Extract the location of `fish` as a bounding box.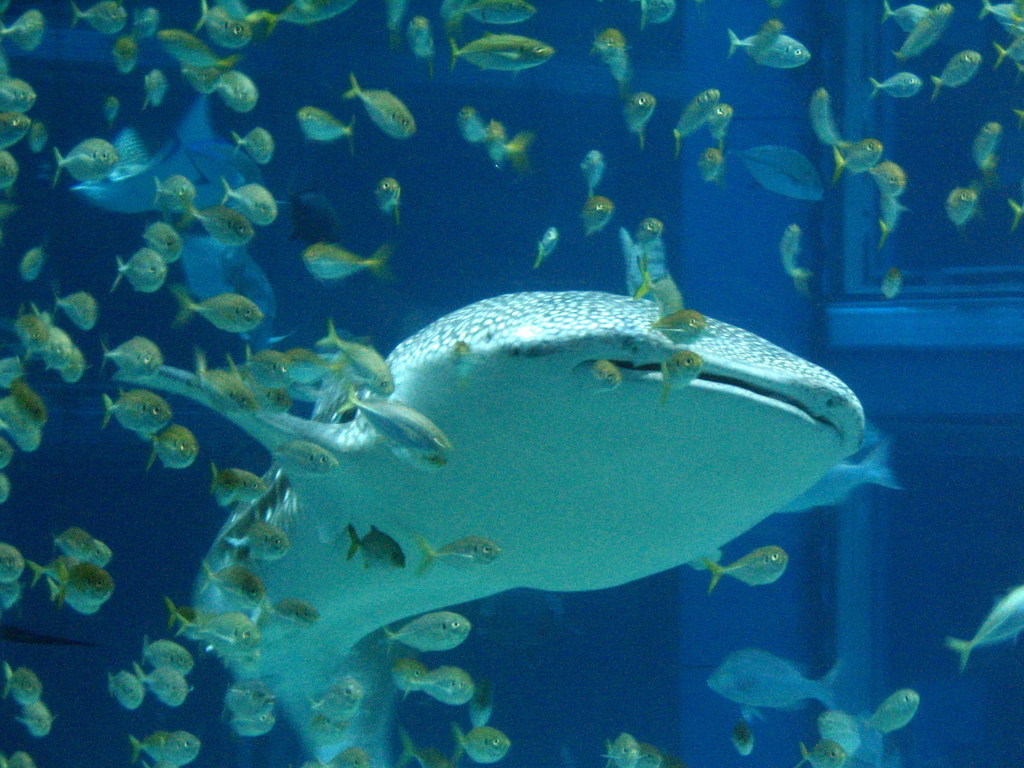
[x1=637, y1=743, x2=664, y2=767].
